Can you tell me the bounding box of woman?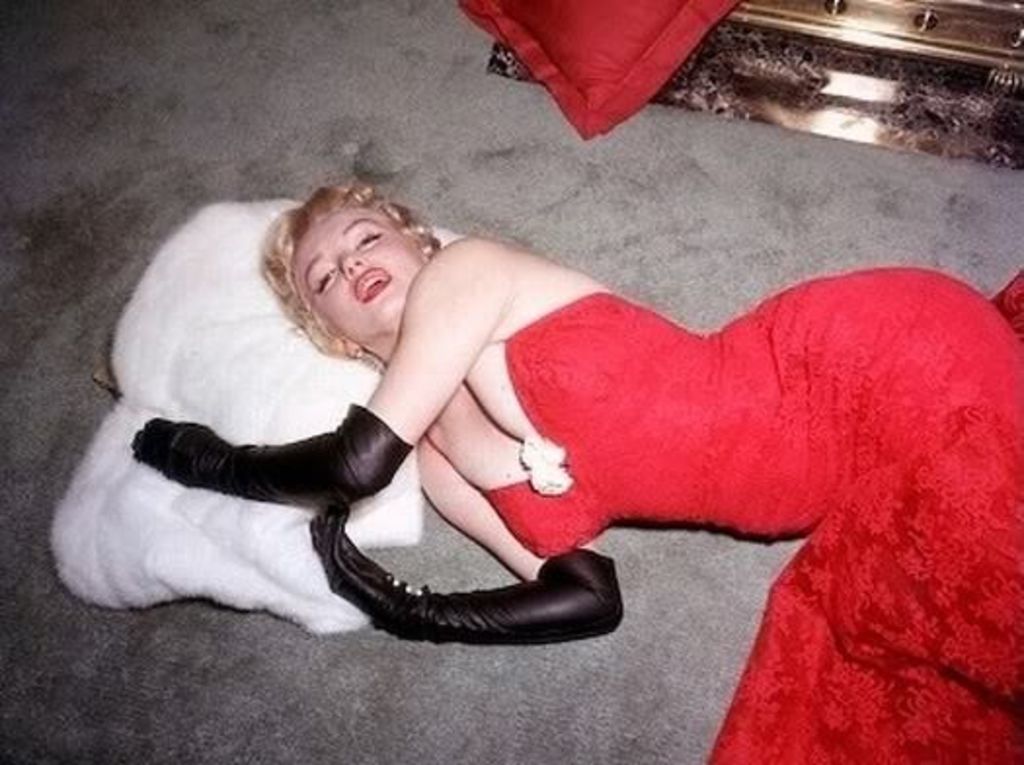
detection(105, 115, 977, 693).
